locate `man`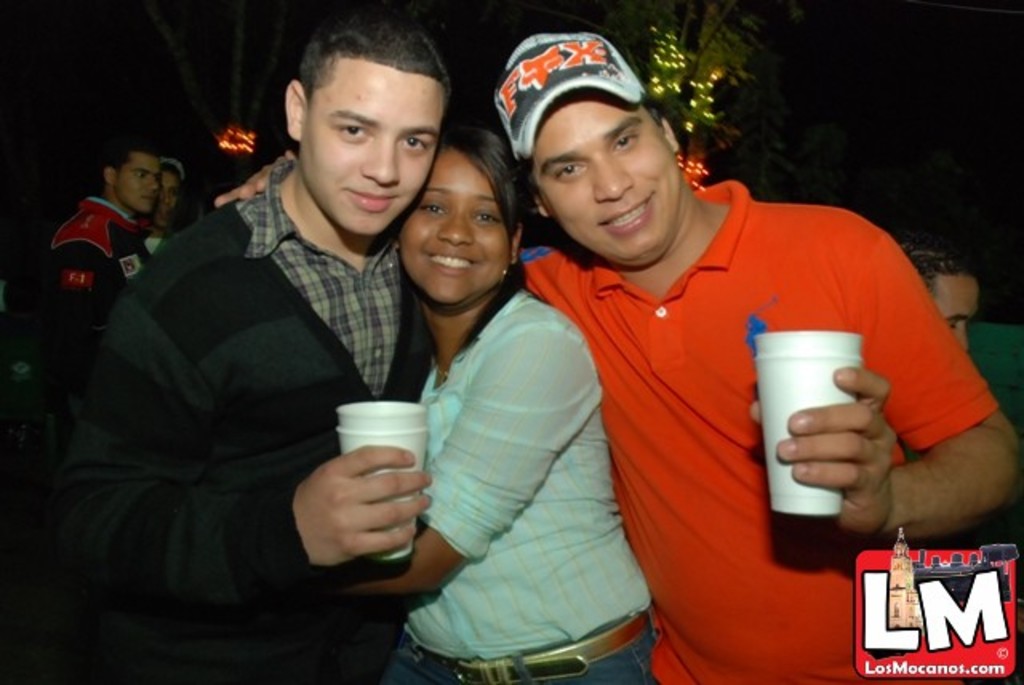
Rect(59, 27, 480, 661)
